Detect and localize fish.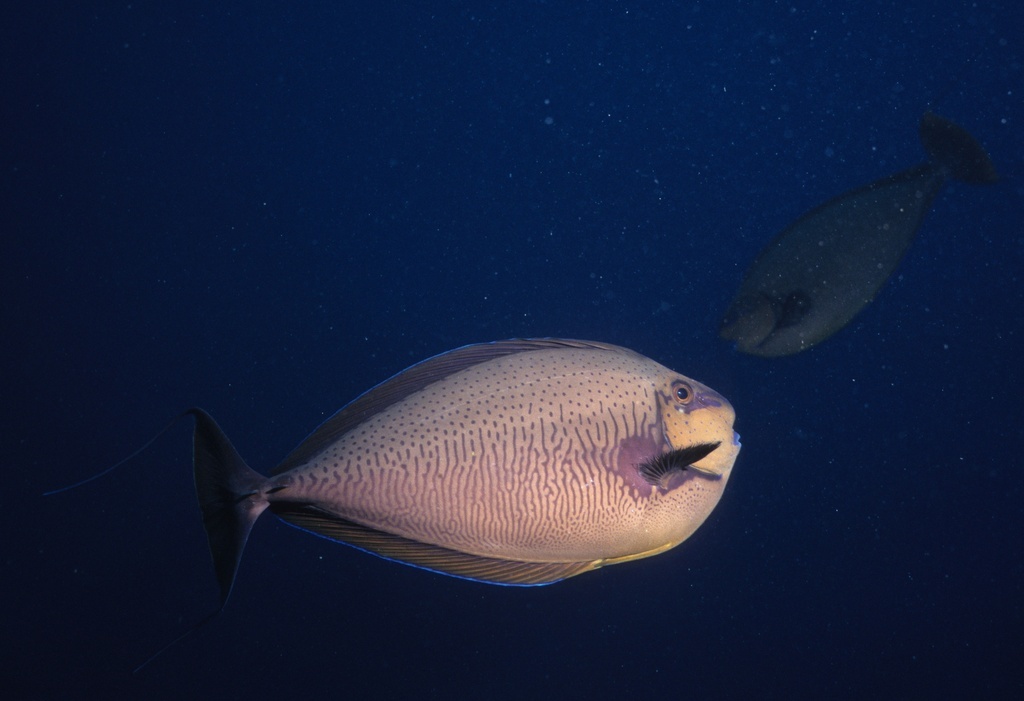
Localized at x1=39 y1=341 x2=743 y2=689.
